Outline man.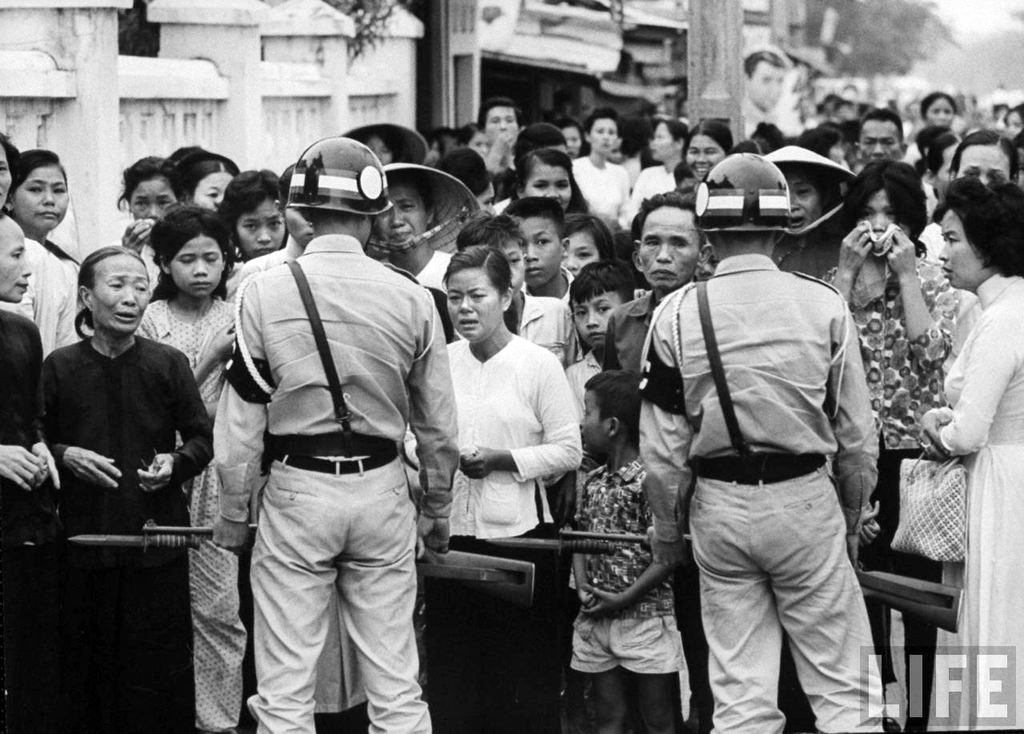
Outline: {"left": 850, "top": 100, "right": 899, "bottom": 174}.
